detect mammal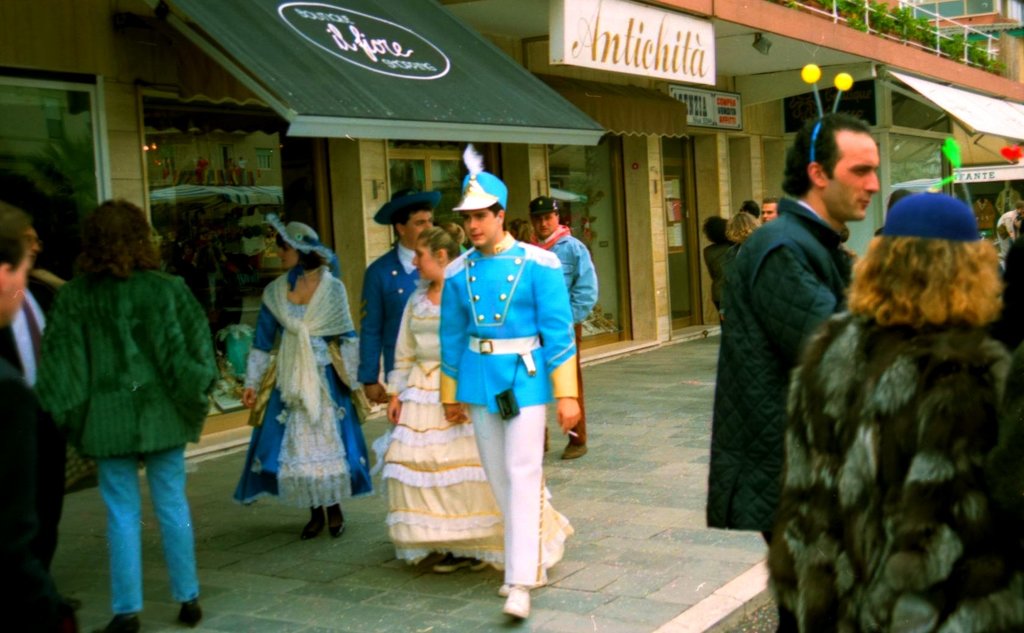
(762,195,780,226)
